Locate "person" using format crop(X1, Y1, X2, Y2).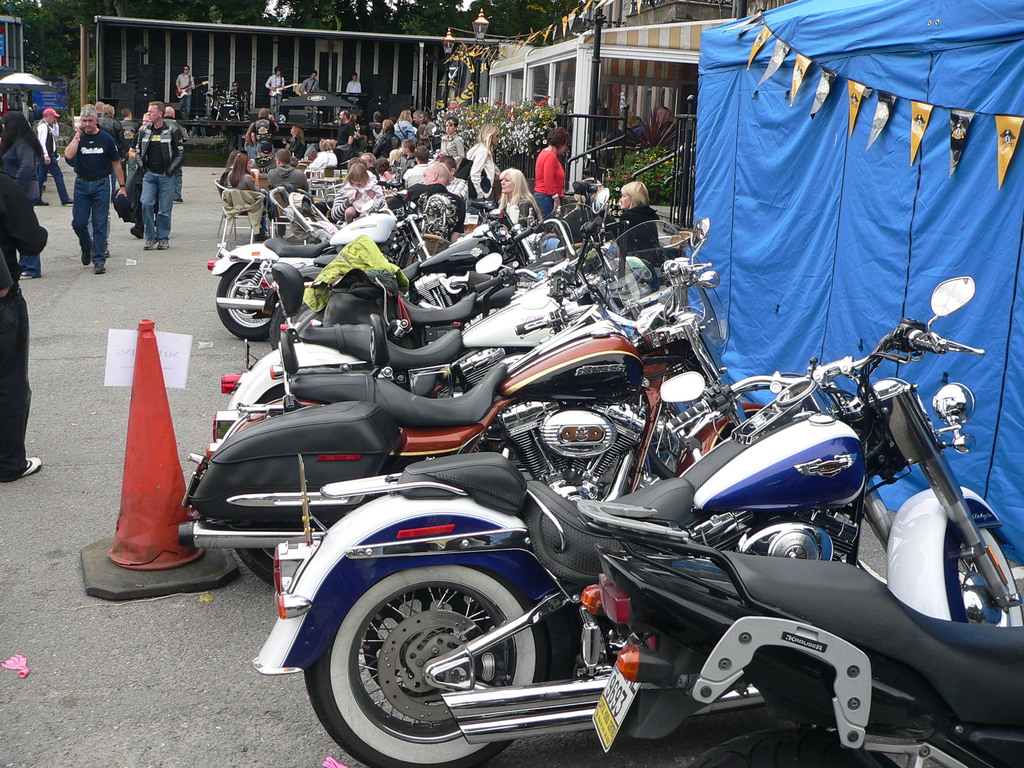
crop(308, 134, 335, 178).
